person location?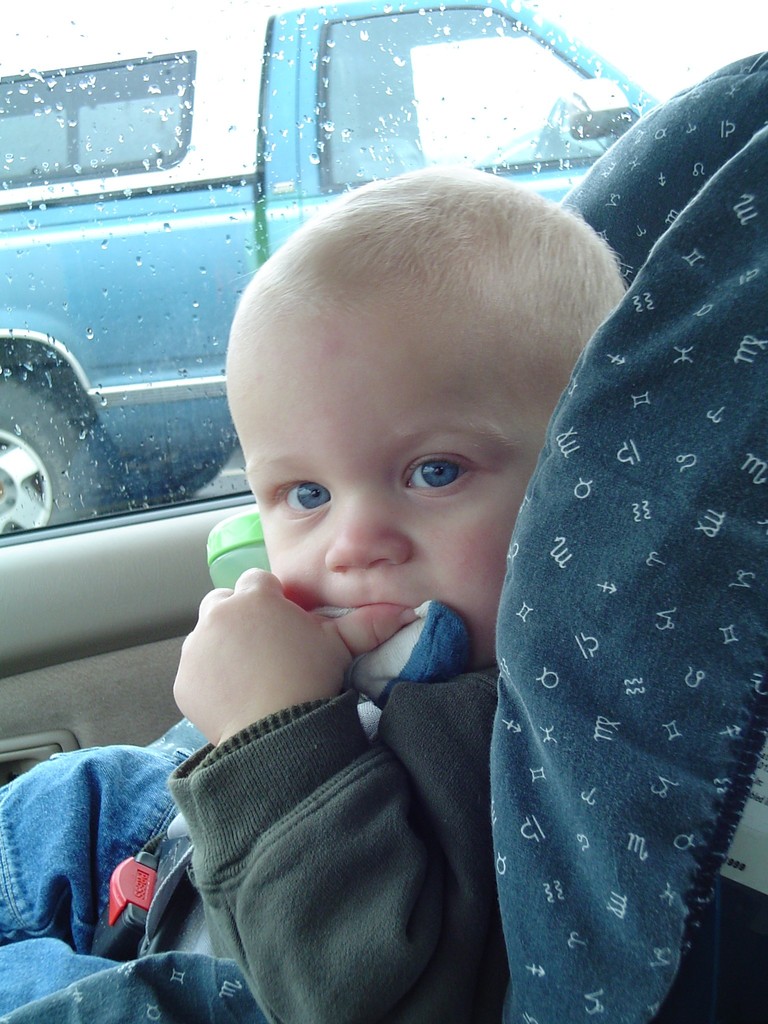
rect(0, 162, 632, 1023)
